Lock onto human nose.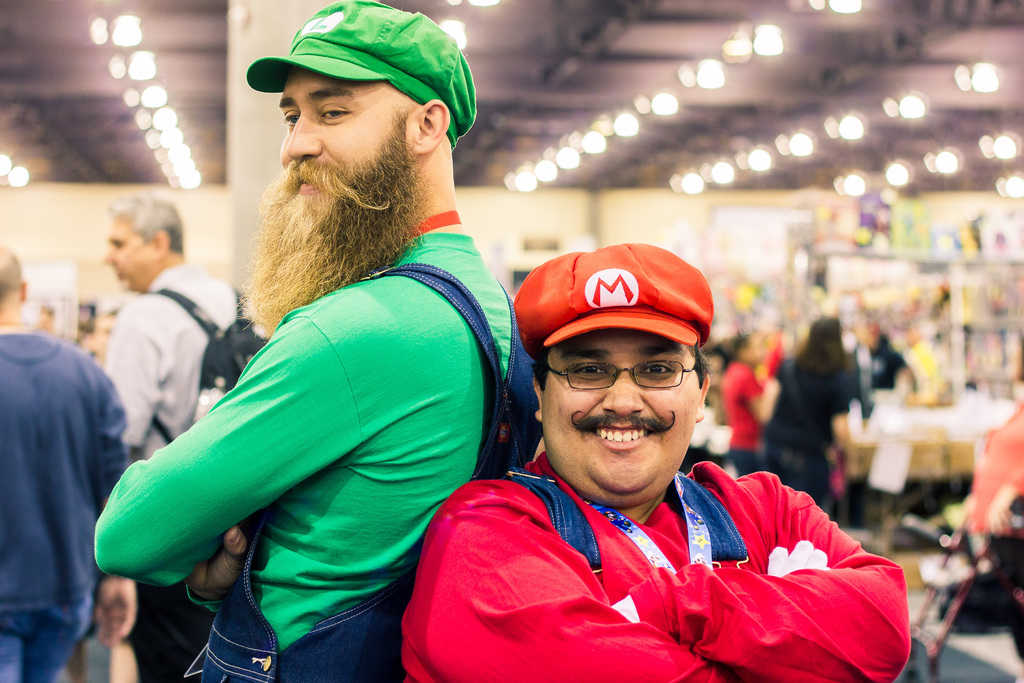
Locked: {"x1": 601, "y1": 365, "x2": 642, "y2": 413}.
